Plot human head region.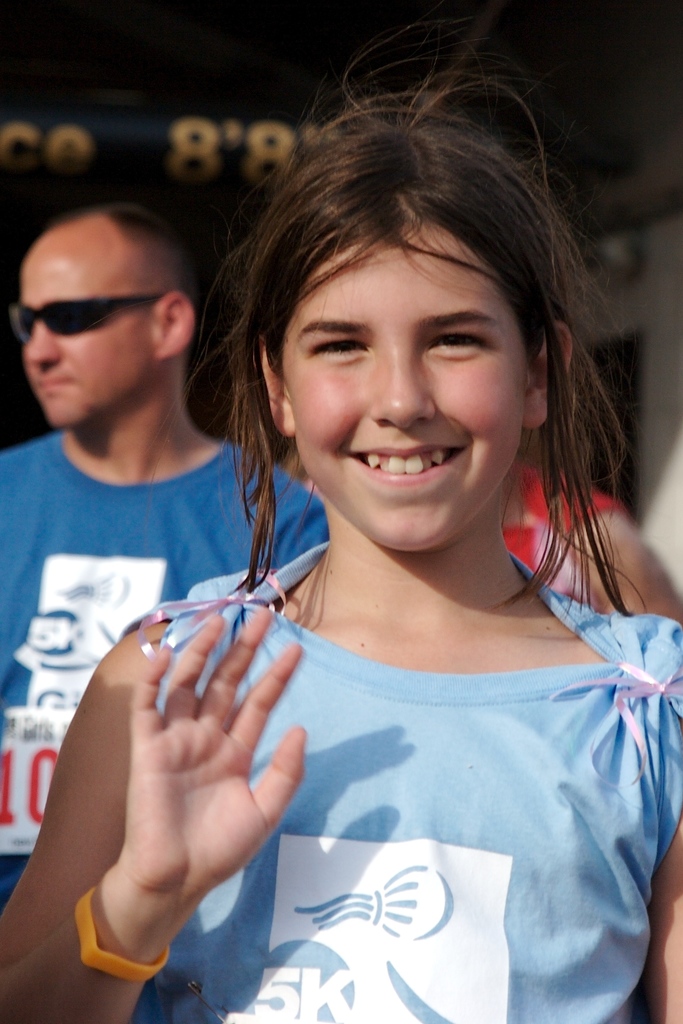
Plotted at (8, 189, 208, 421).
